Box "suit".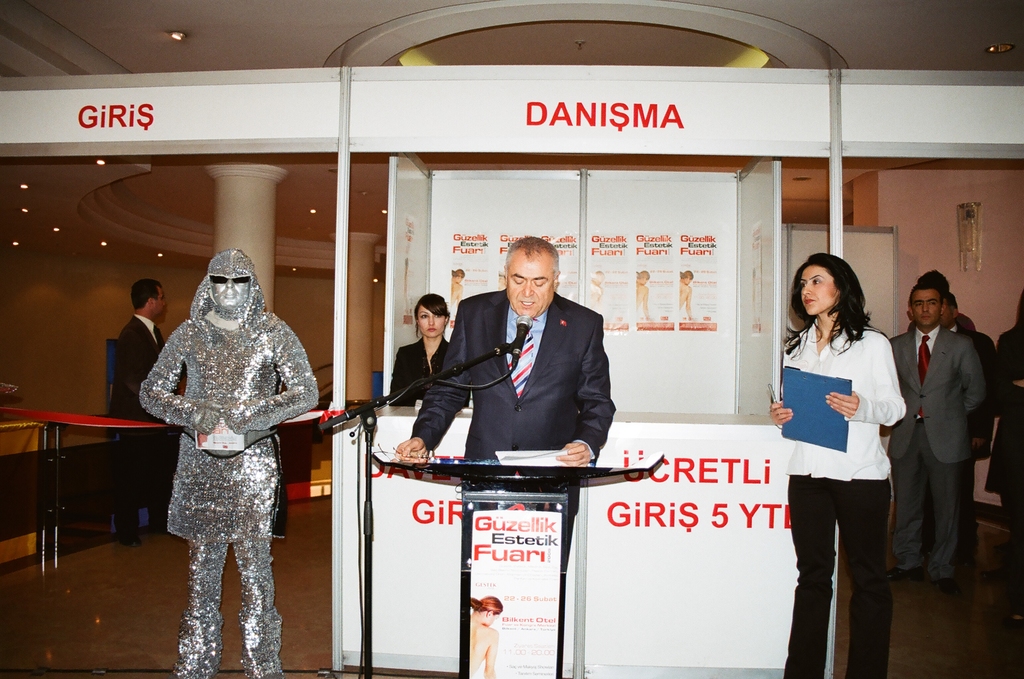
<bbox>108, 314, 179, 528</bbox>.
